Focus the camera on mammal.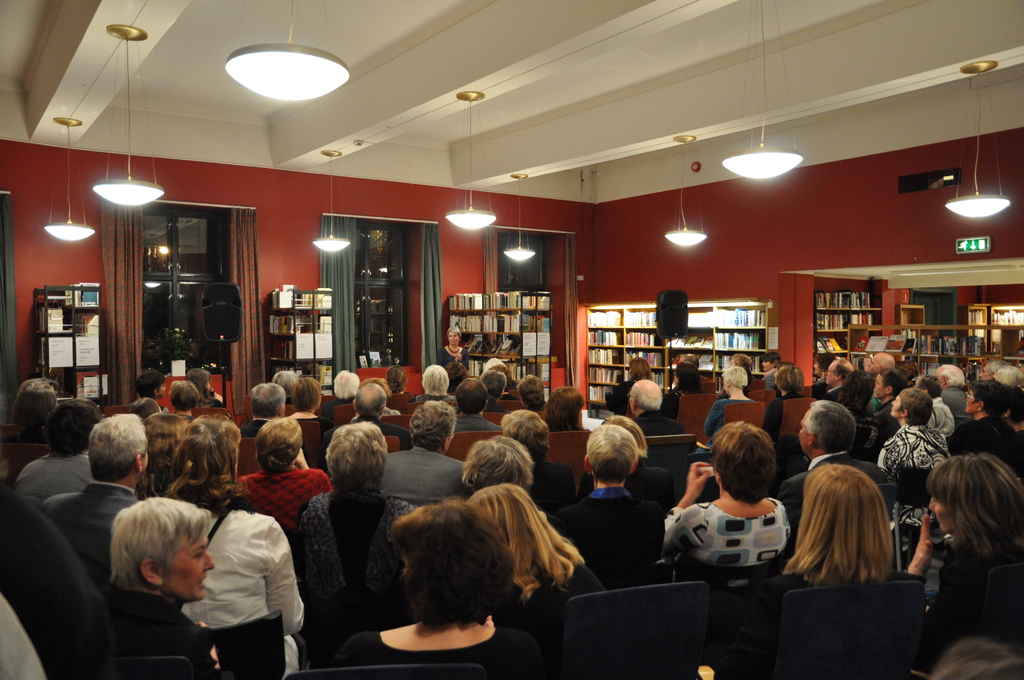
Focus region: {"x1": 762, "y1": 362, "x2": 810, "y2": 439}.
